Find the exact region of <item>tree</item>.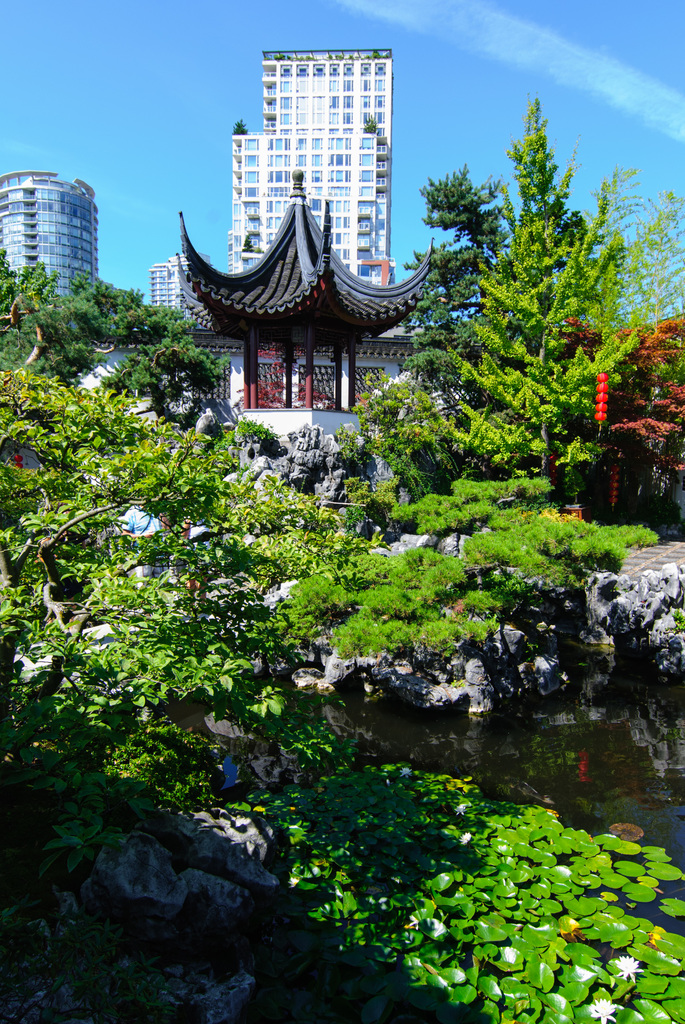
Exact region: [407,99,639,442].
